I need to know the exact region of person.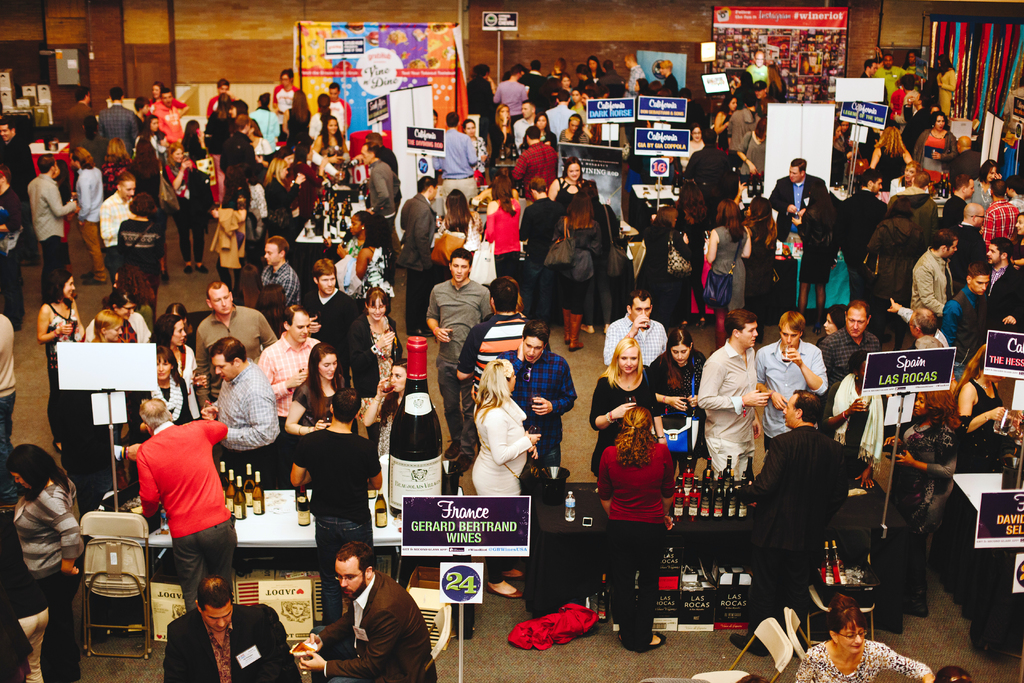
Region: detection(595, 285, 666, 373).
